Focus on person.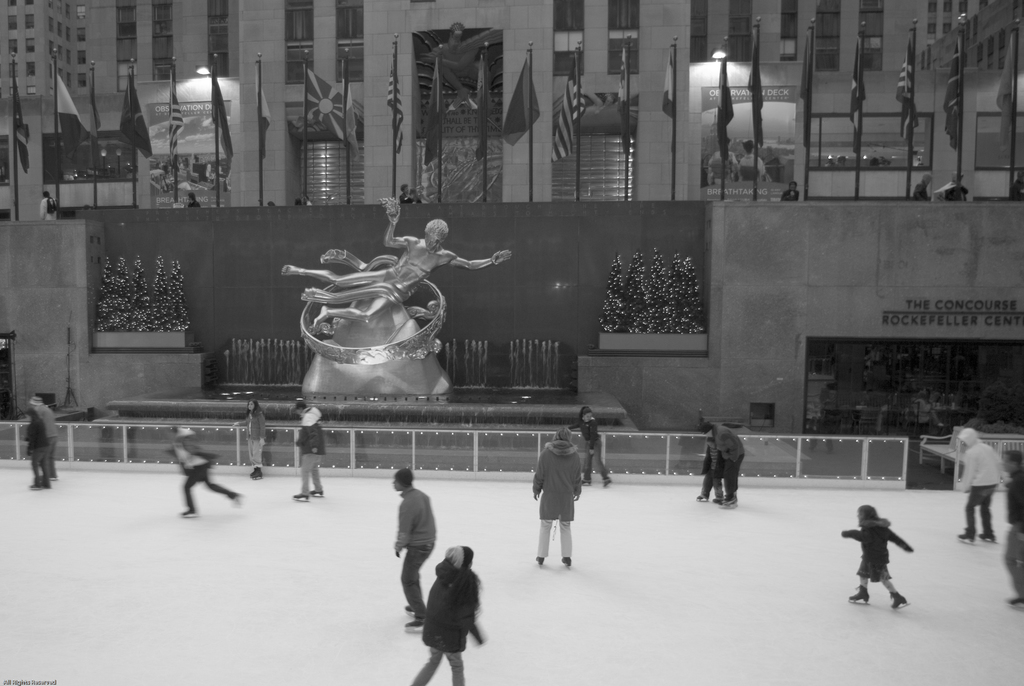
Focused at x1=227 y1=393 x2=268 y2=482.
